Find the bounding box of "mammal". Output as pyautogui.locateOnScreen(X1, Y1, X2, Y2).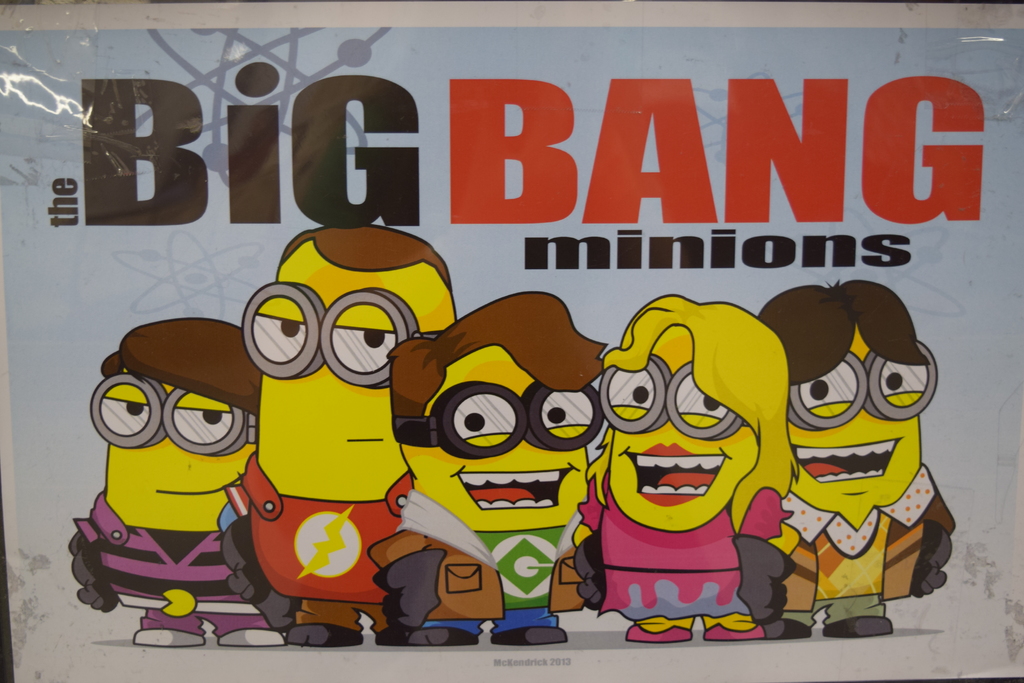
pyautogui.locateOnScreen(73, 318, 287, 646).
